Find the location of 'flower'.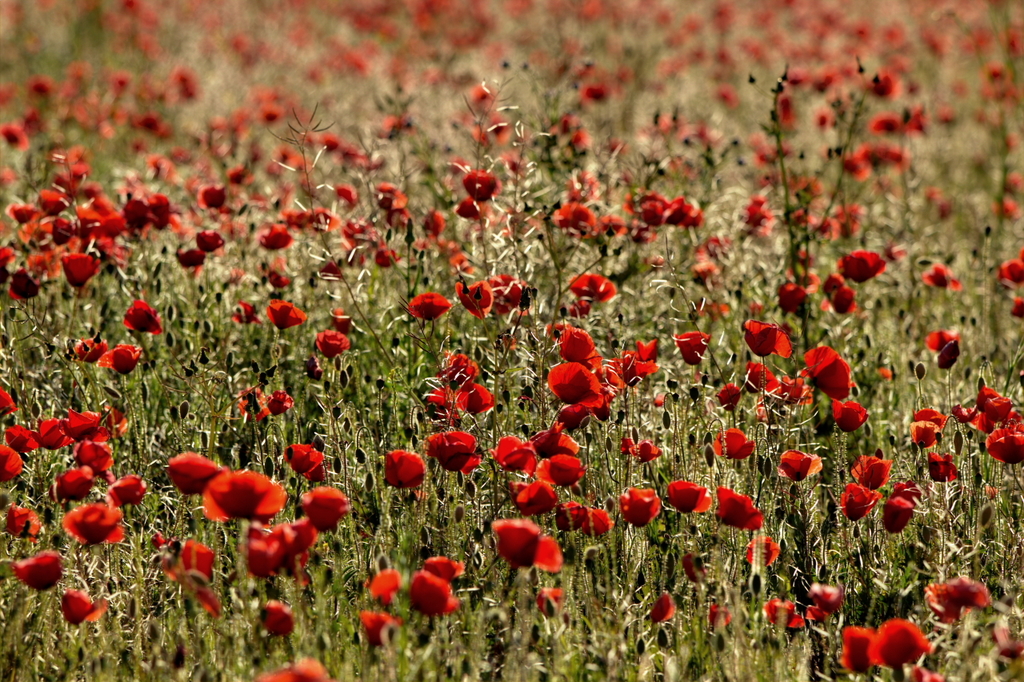
Location: 176/466/282/532.
